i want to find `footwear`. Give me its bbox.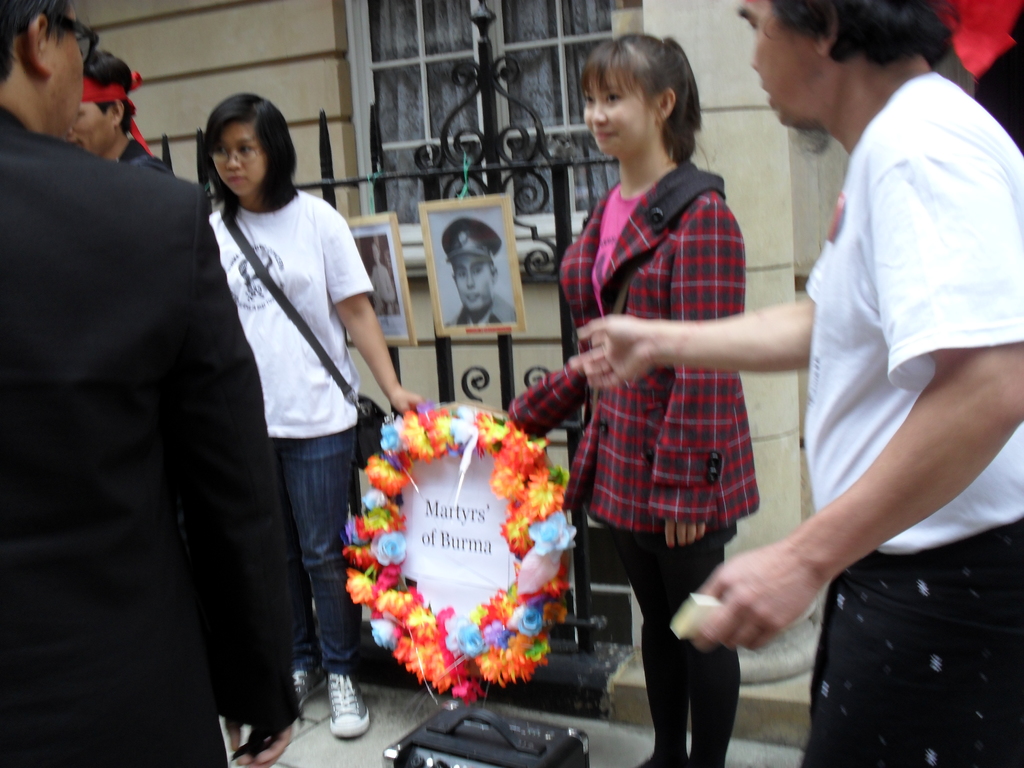
[285,663,325,715].
